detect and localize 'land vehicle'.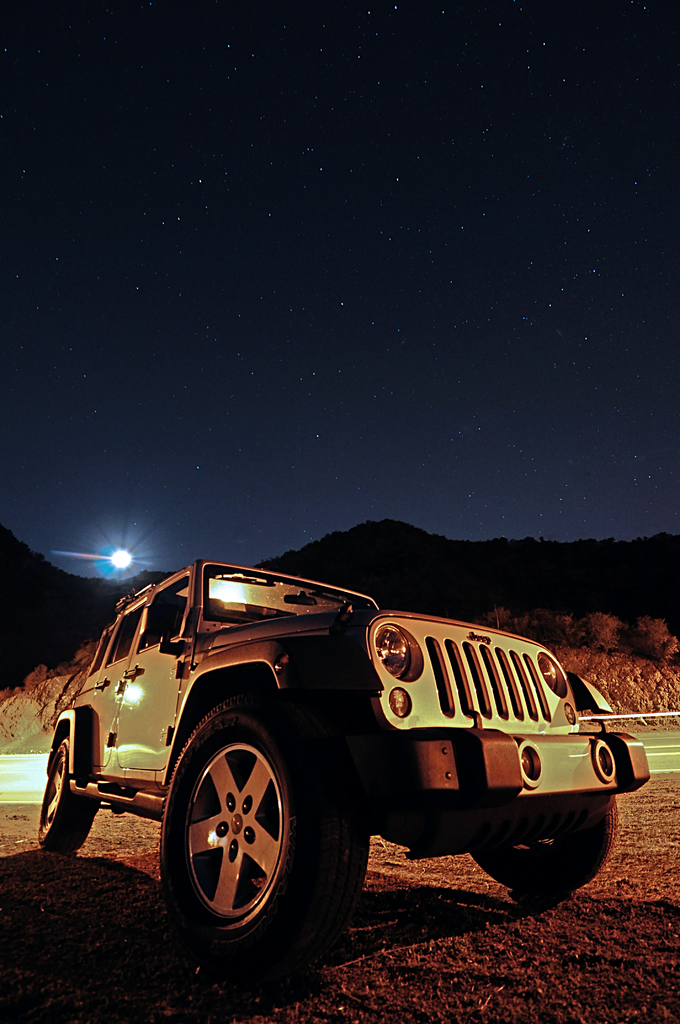
Localized at <region>36, 538, 640, 970</region>.
